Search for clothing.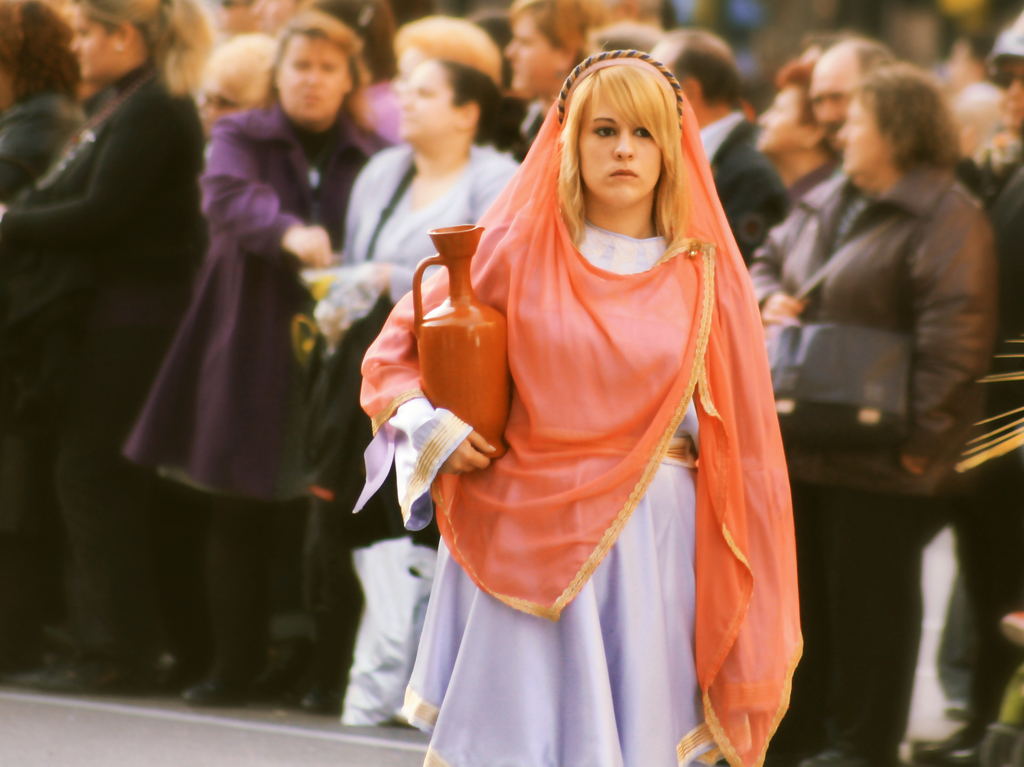
Found at <region>0, 83, 84, 198</region>.
